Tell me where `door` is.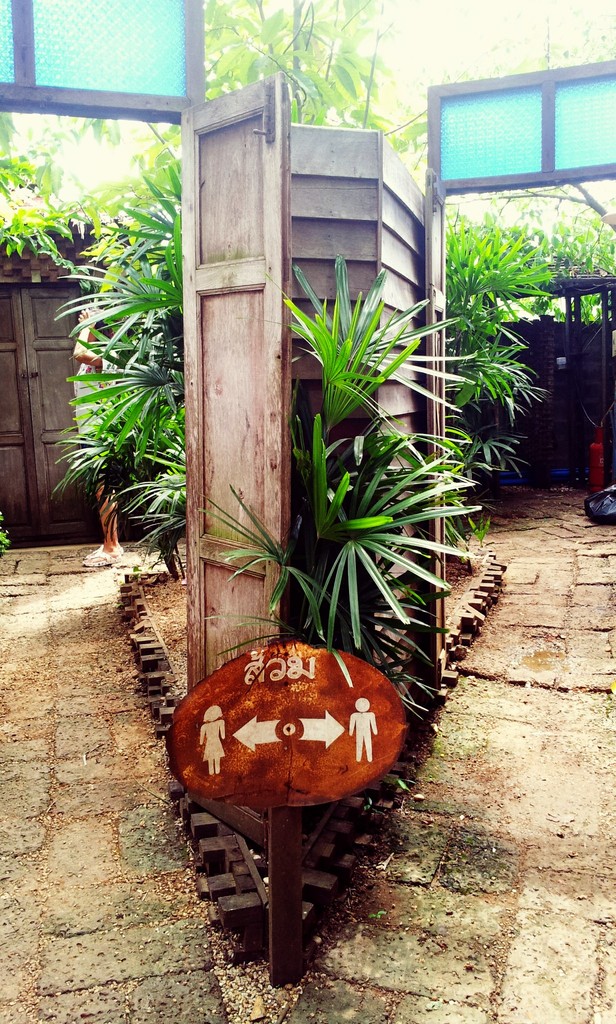
`door` is at select_region(429, 168, 450, 690).
